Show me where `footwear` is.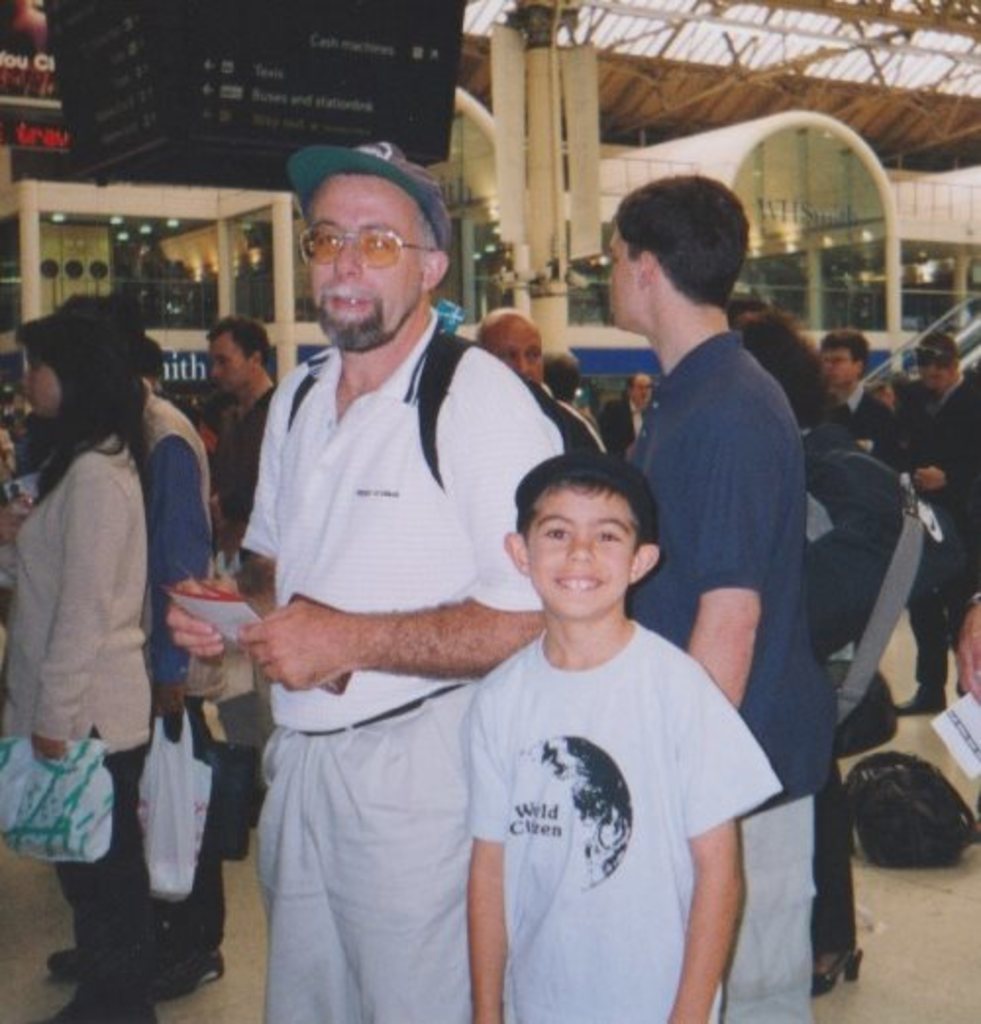
`footwear` is at [139, 932, 228, 1008].
